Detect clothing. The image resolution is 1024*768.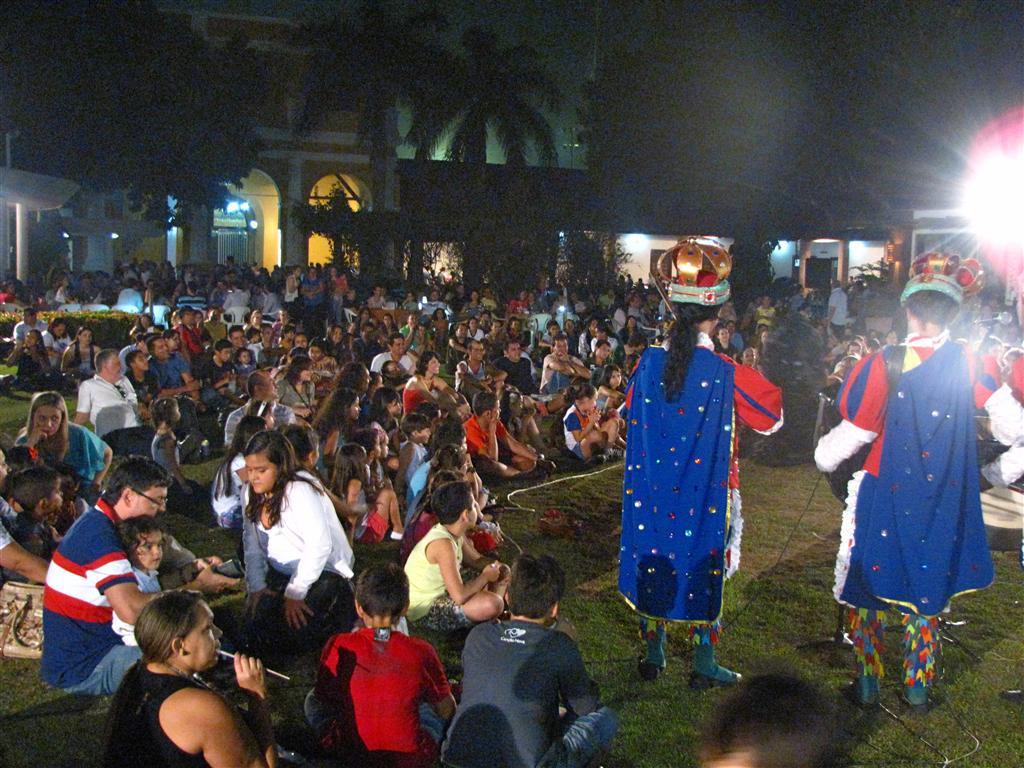
<bbox>312, 633, 432, 750</bbox>.
